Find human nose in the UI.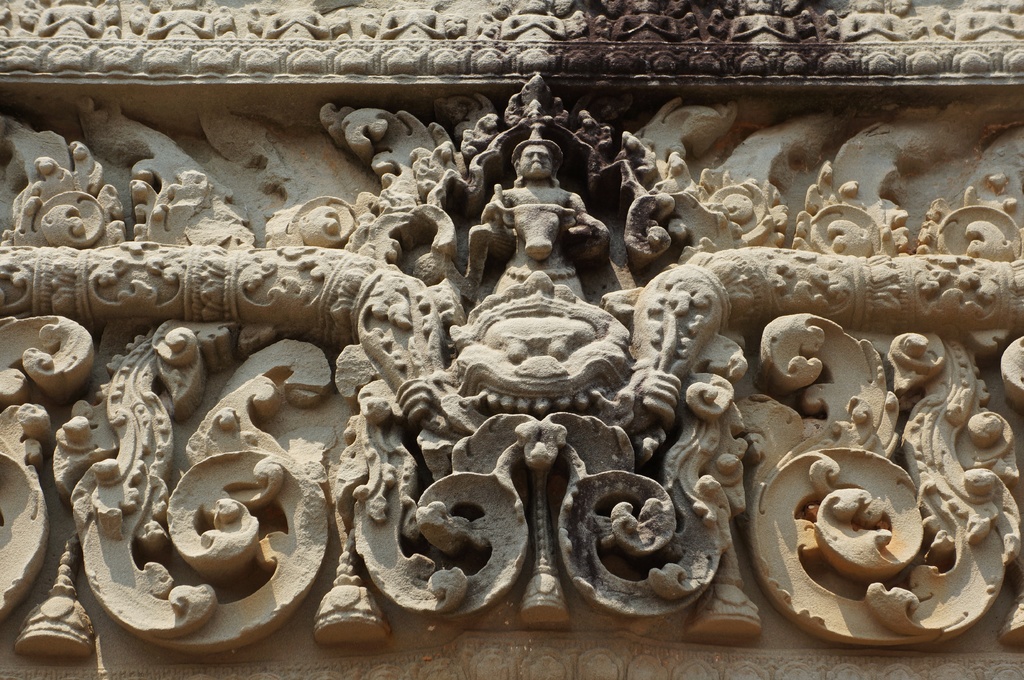
UI element at {"left": 532, "top": 149, "right": 538, "bottom": 154}.
